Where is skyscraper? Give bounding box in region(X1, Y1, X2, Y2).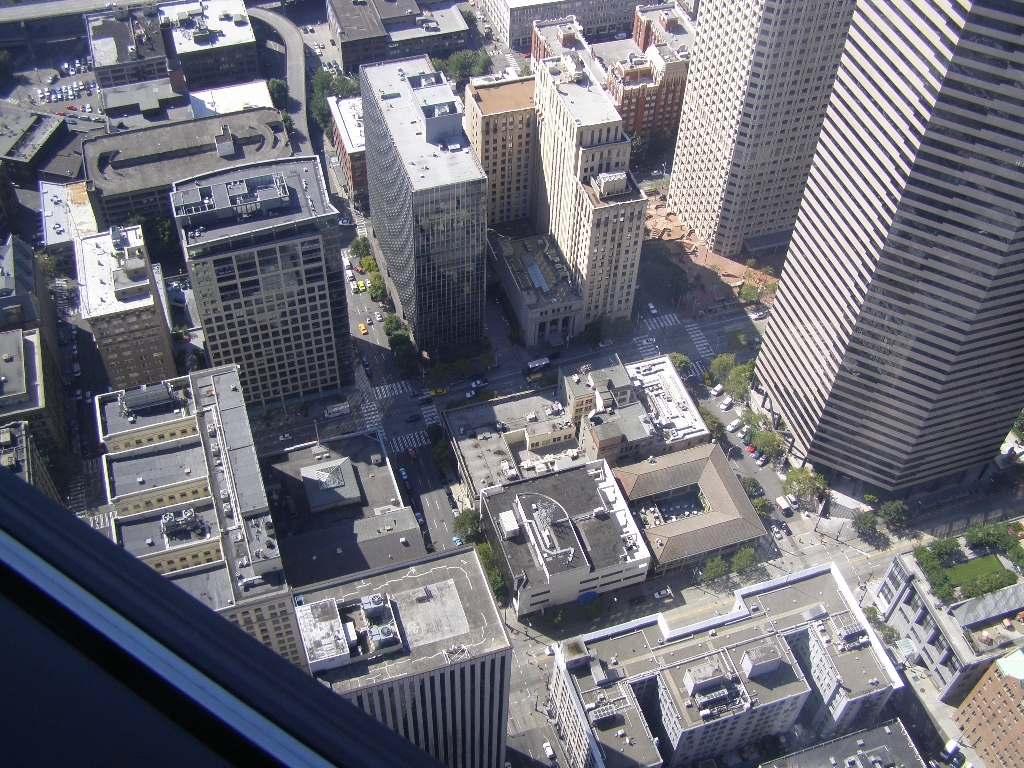
region(183, 155, 359, 388).
